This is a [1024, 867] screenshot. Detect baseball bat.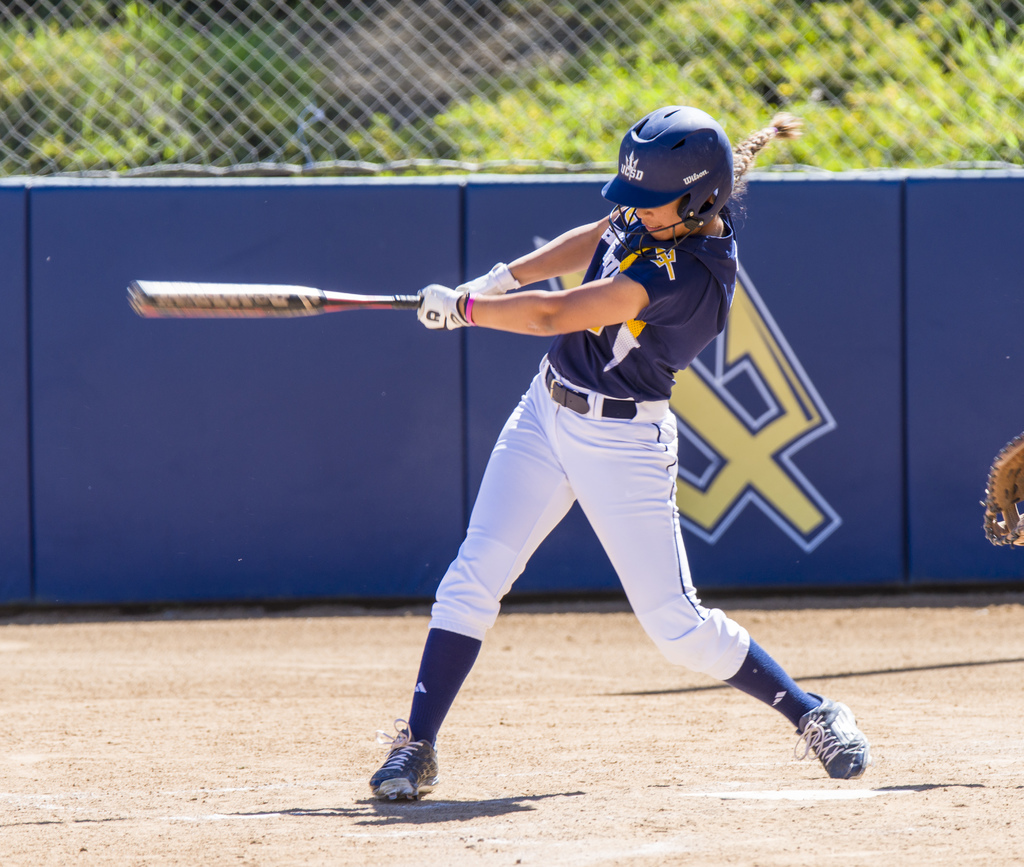
[128,273,425,318].
